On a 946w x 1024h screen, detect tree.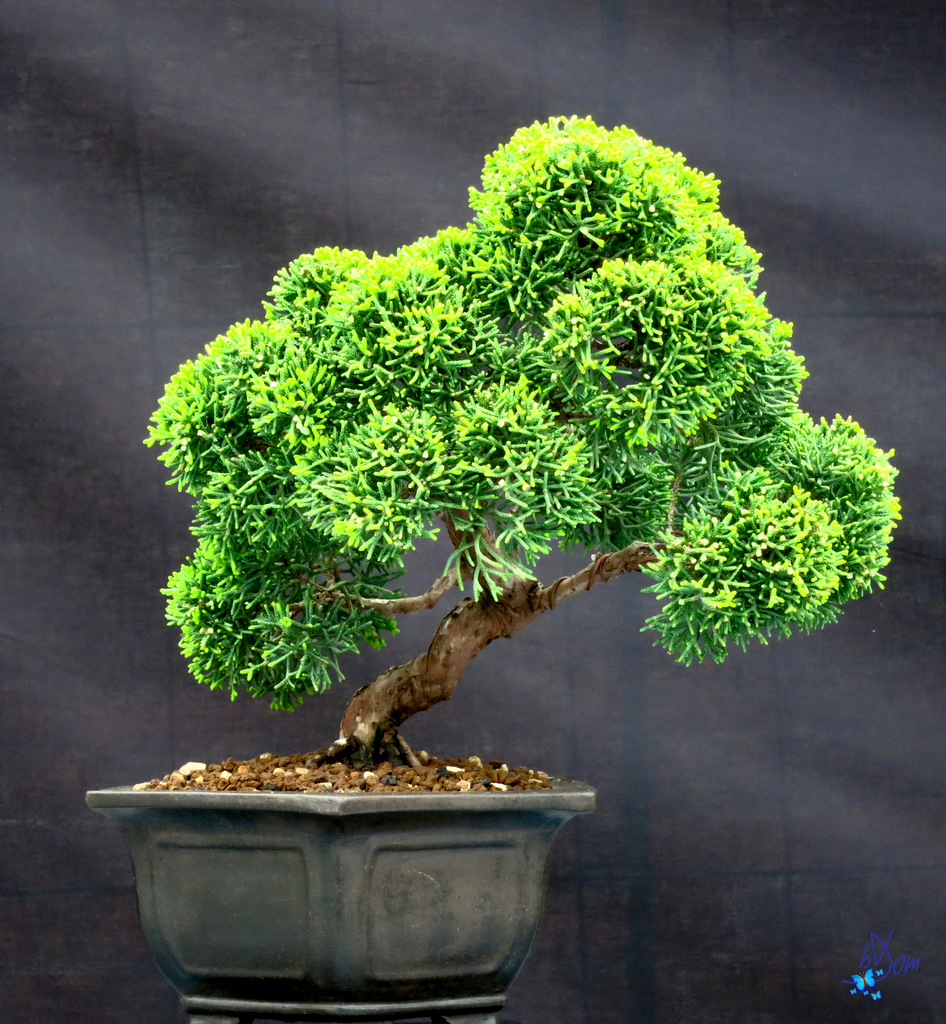
left=115, top=108, right=893, bottom=805.
